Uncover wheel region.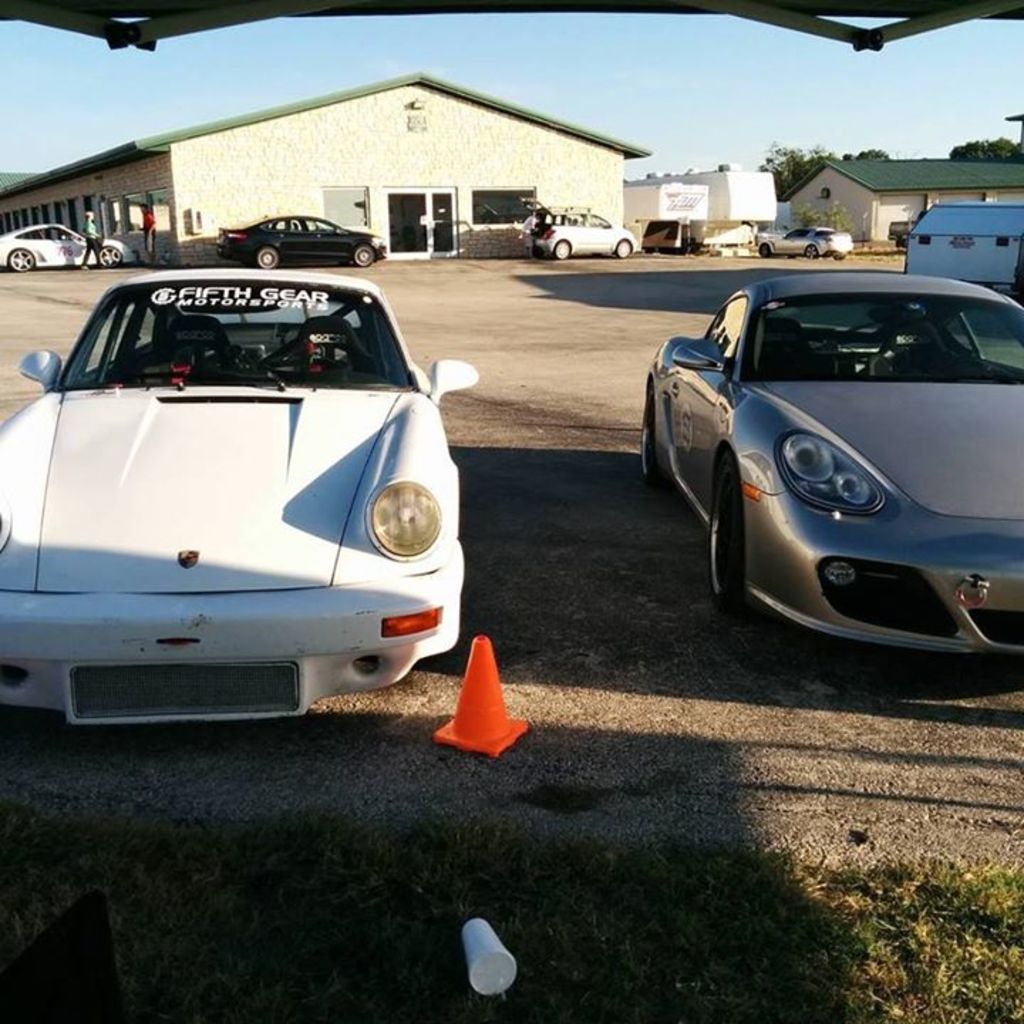
Uncovered: box(101, 246, 124, 266).
